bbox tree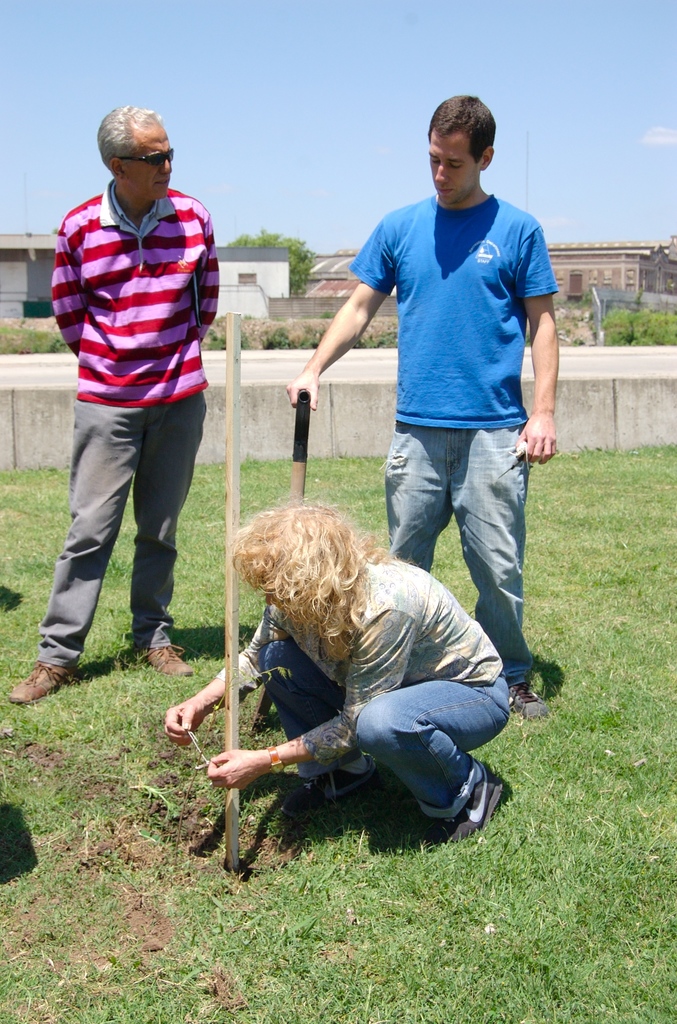
select_region(229, 223, 315, 287)
